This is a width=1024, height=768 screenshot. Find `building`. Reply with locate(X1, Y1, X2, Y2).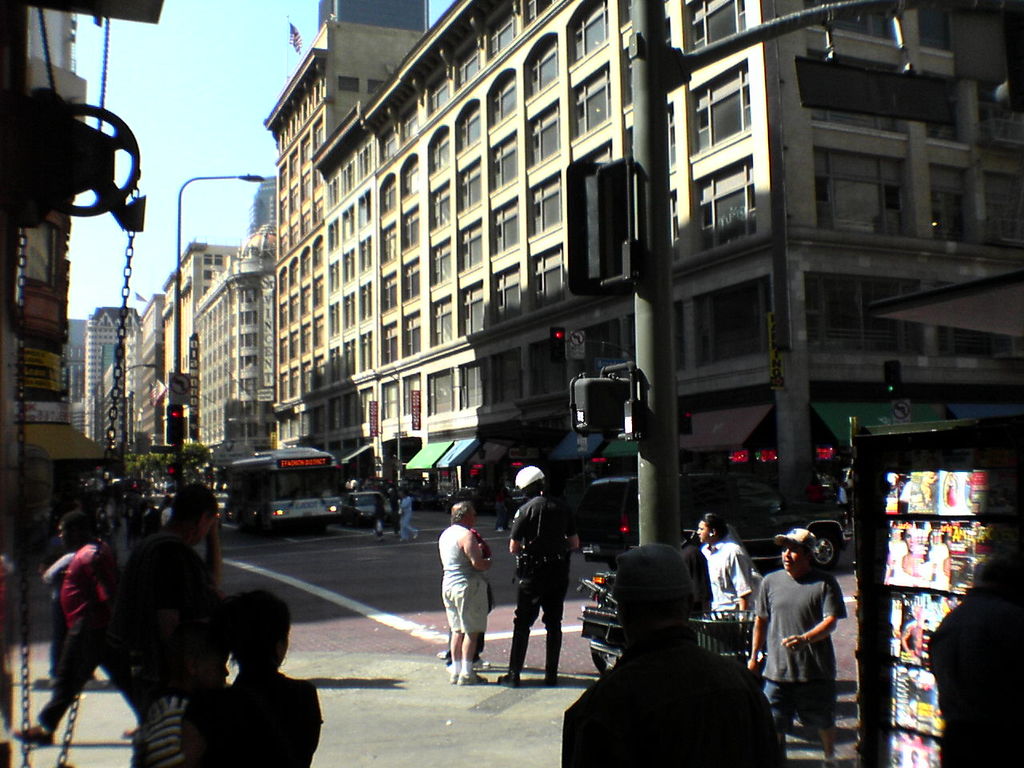
locate(158, 240, 234, 446).
